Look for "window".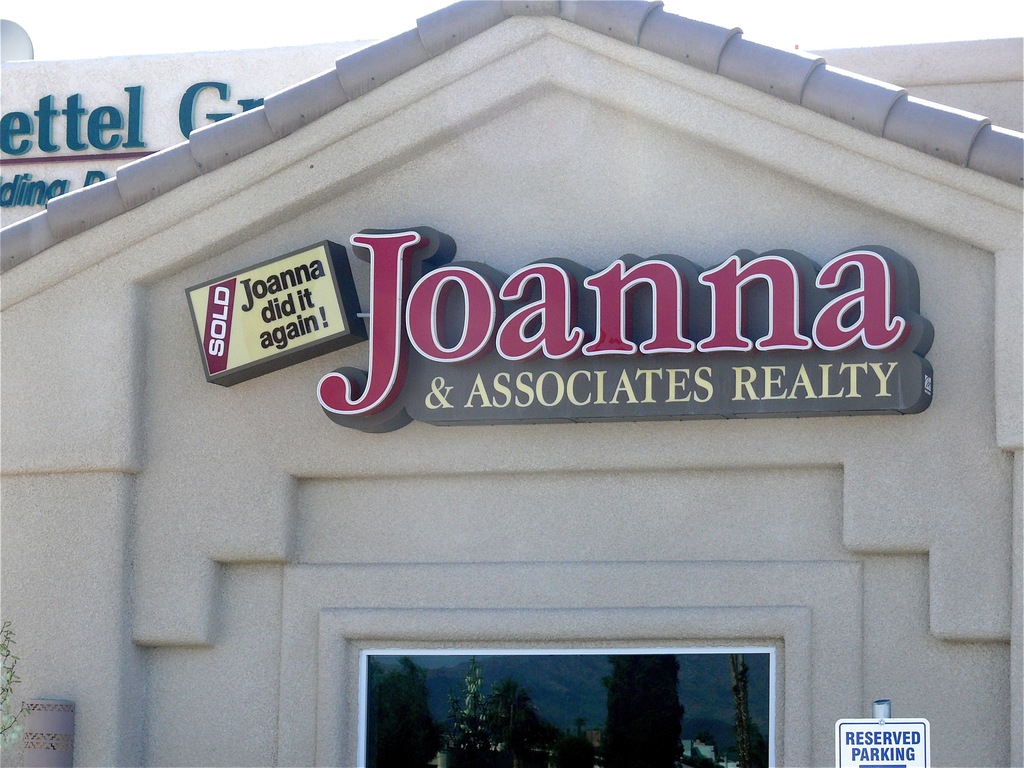
Found: 360,647,780,766.
